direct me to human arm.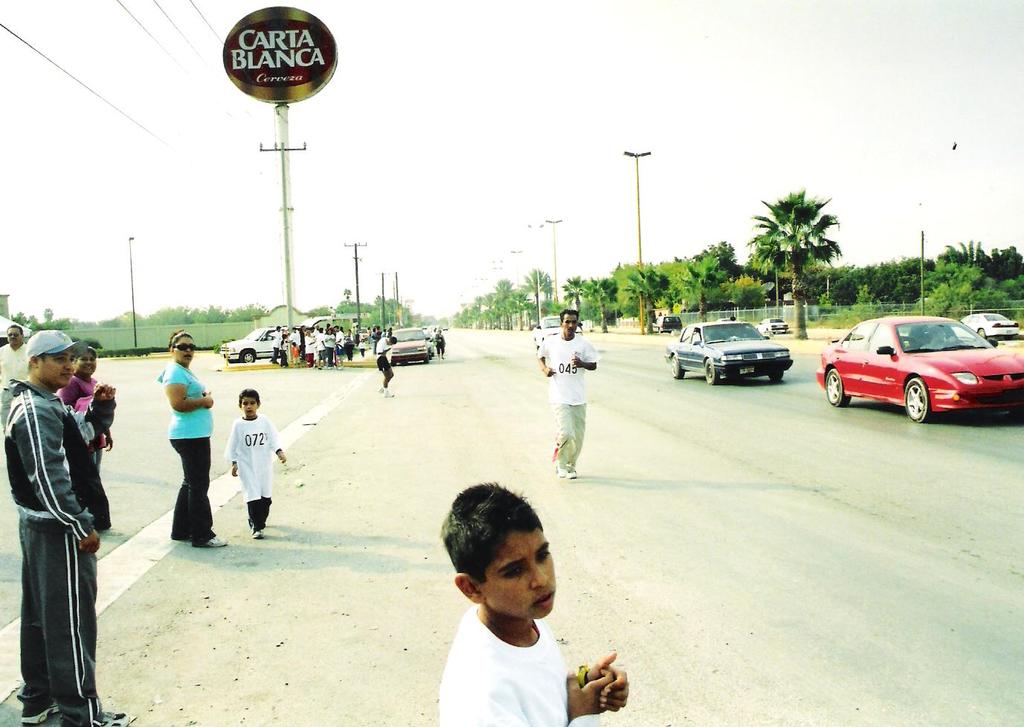
Direction: box=[22, 406, 100, 557].
